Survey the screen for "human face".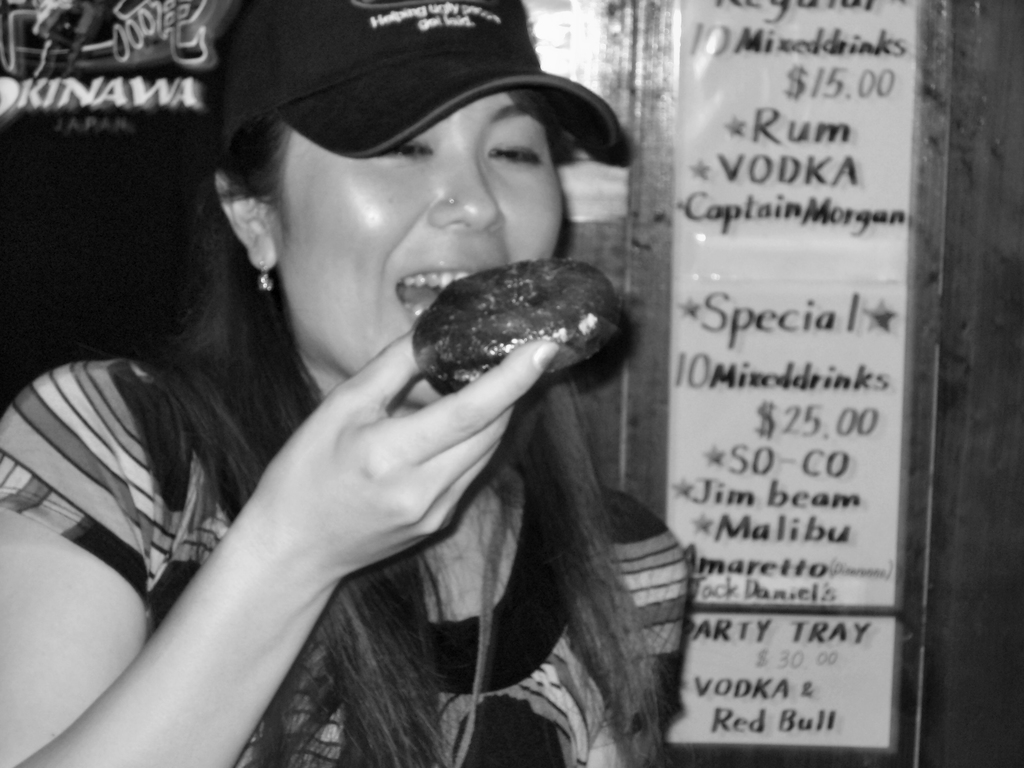
Survey found: pyautogui.locateOnScreen(277, 77, 567, 410).
